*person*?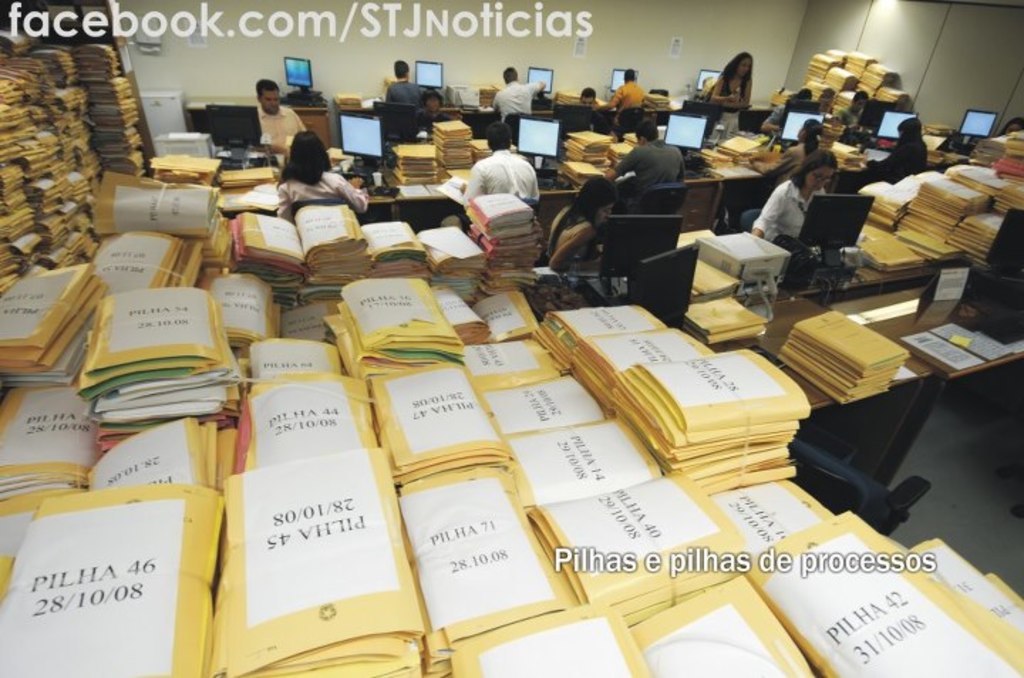
579:88:596:114
